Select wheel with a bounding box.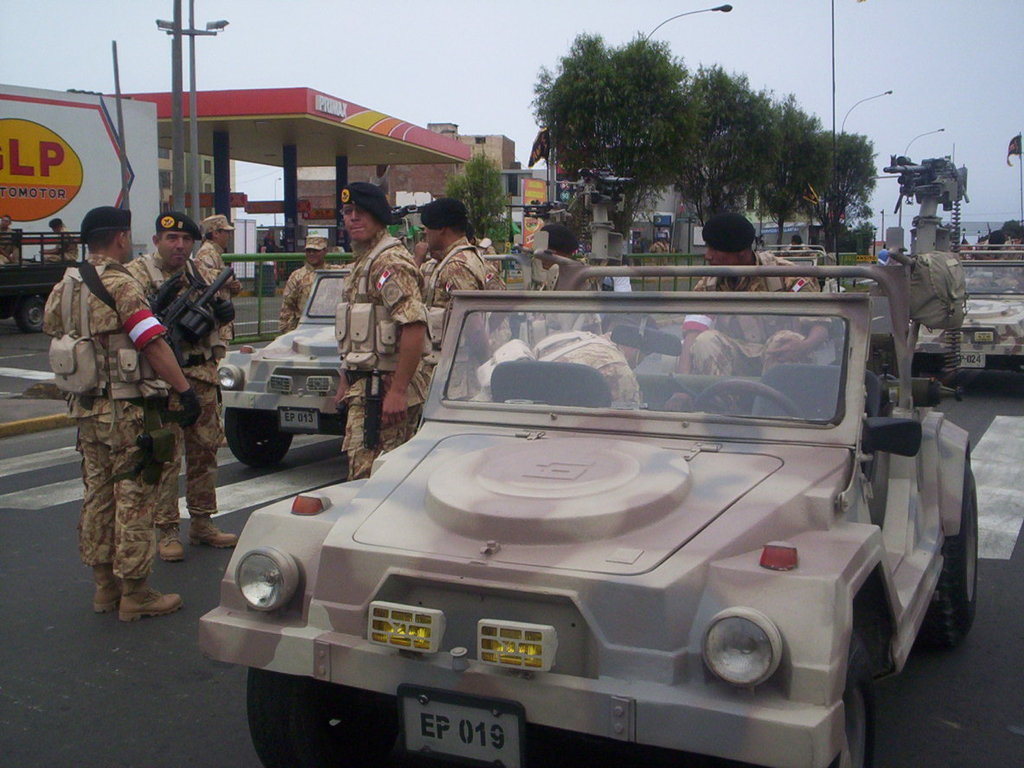
l=243, t=666, r=401, b=767.
